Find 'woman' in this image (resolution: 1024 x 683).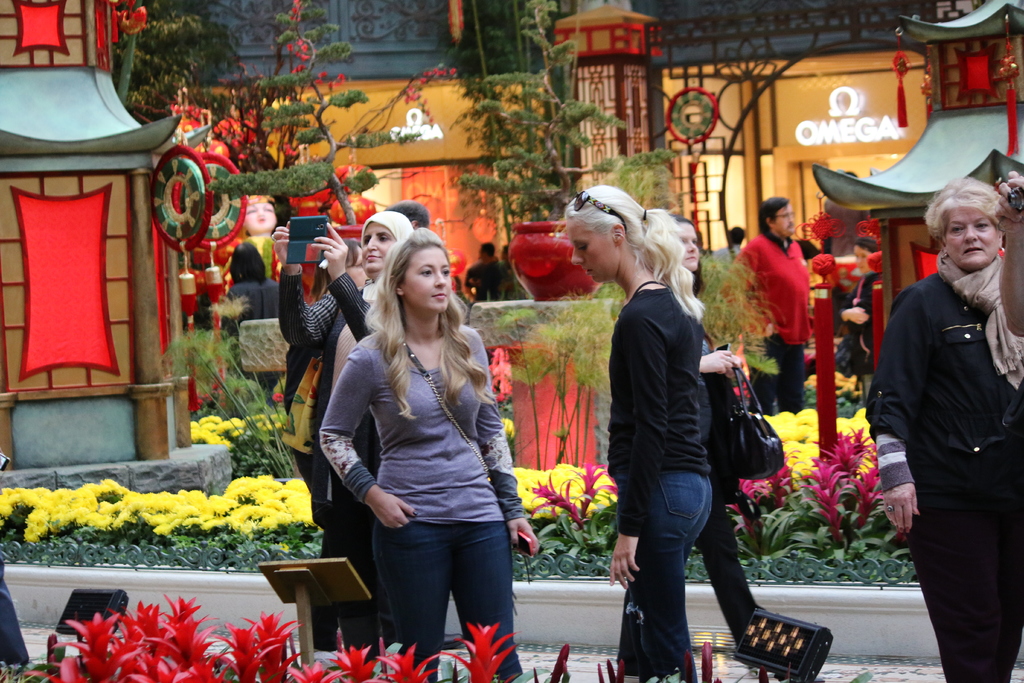
222, 239, 281, 386.
